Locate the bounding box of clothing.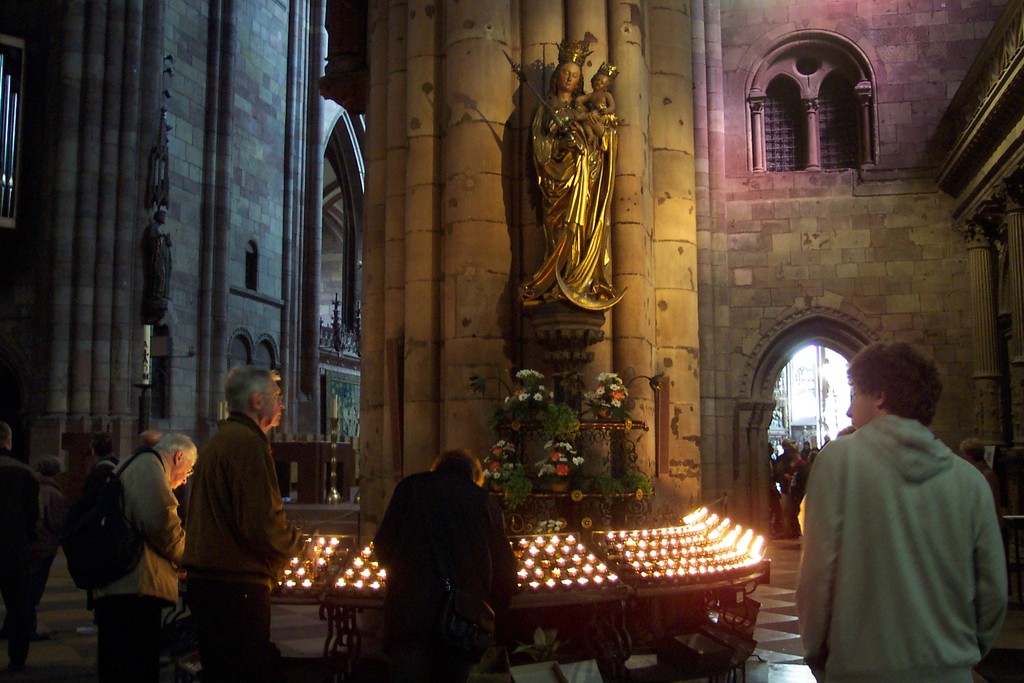
Bounding box: region(181, 408, 301, 682).
